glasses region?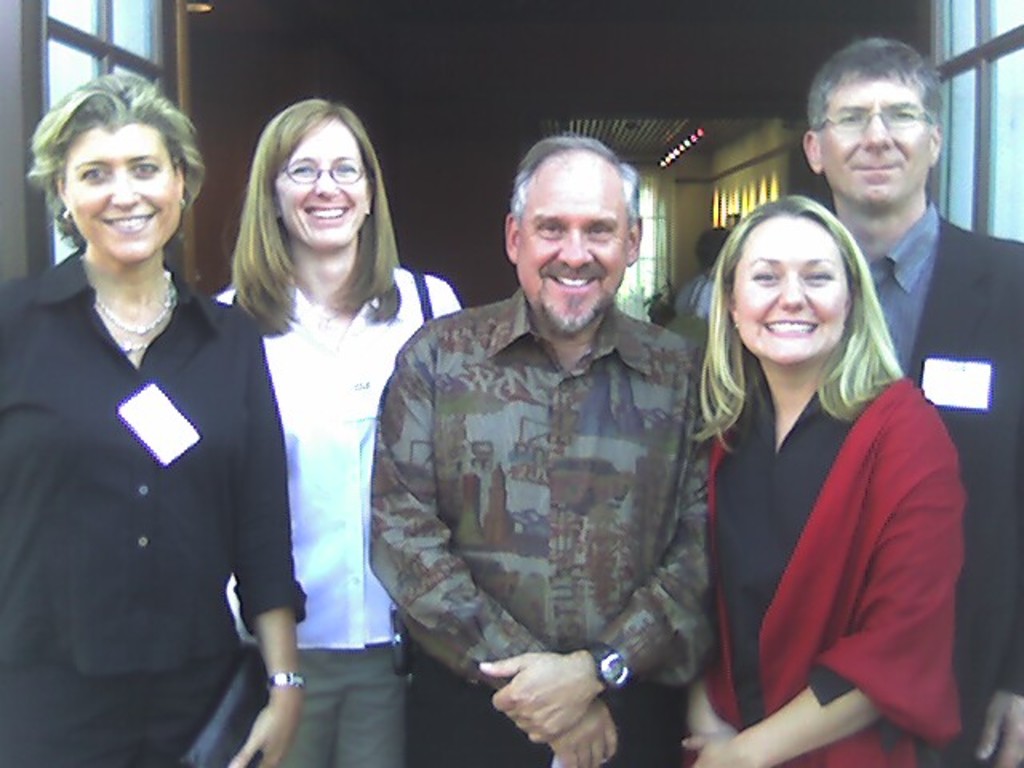
x1=814 y1=109 x2=933 y2=128
